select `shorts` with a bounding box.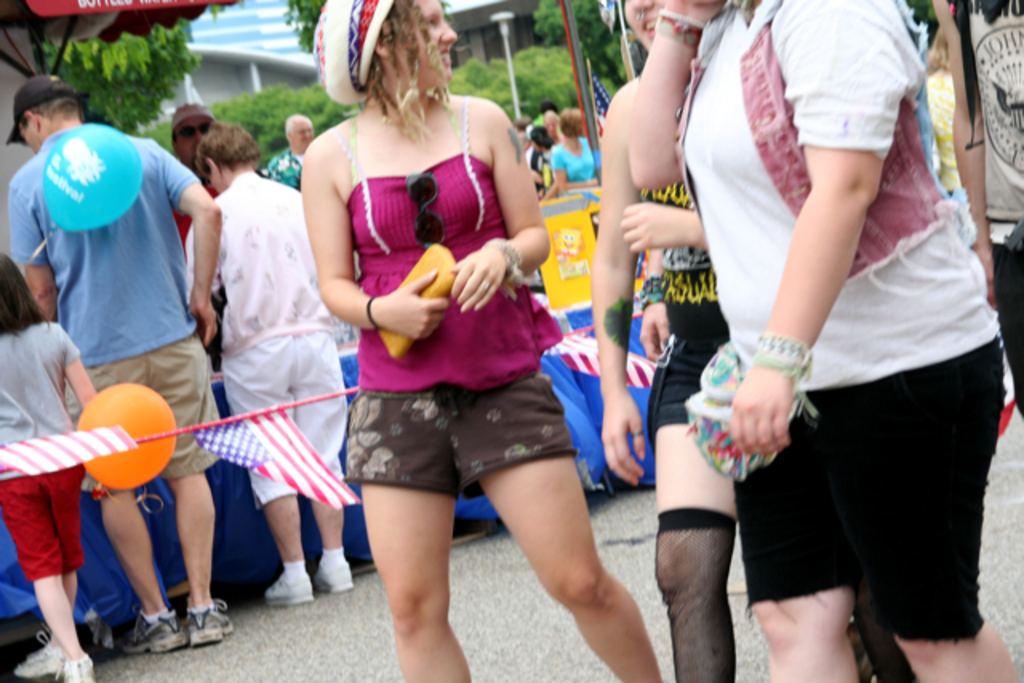
x1=83 y1=330 x2=221 y2=499.
